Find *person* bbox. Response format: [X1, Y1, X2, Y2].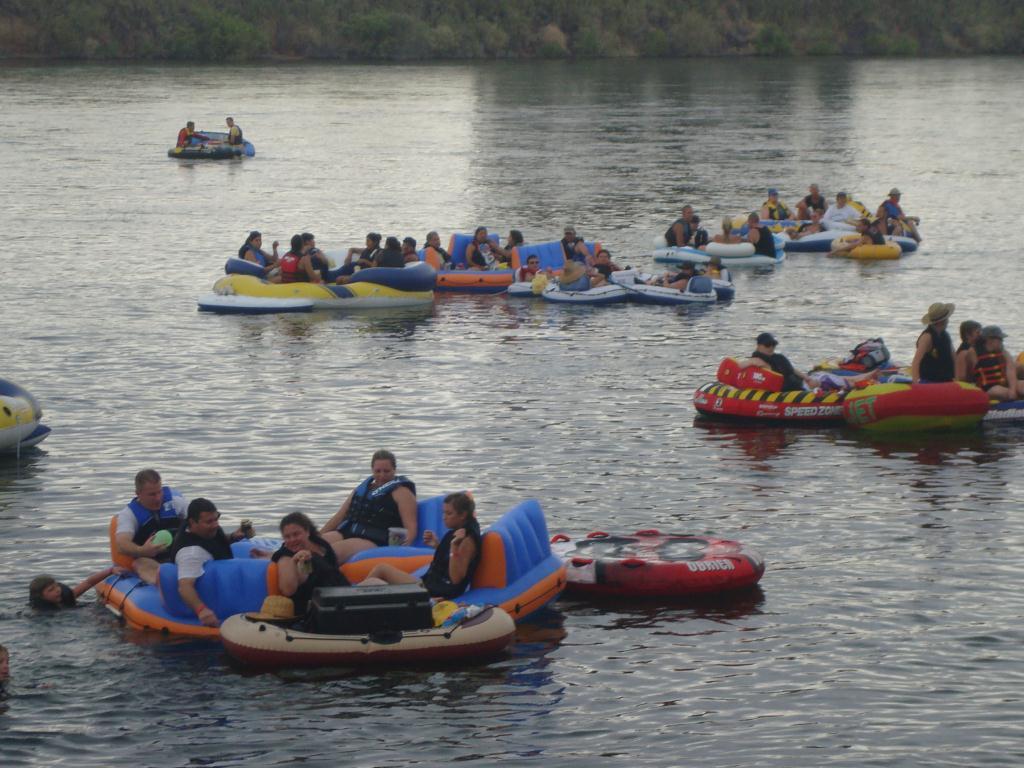
[351, 490, 479, 606].
